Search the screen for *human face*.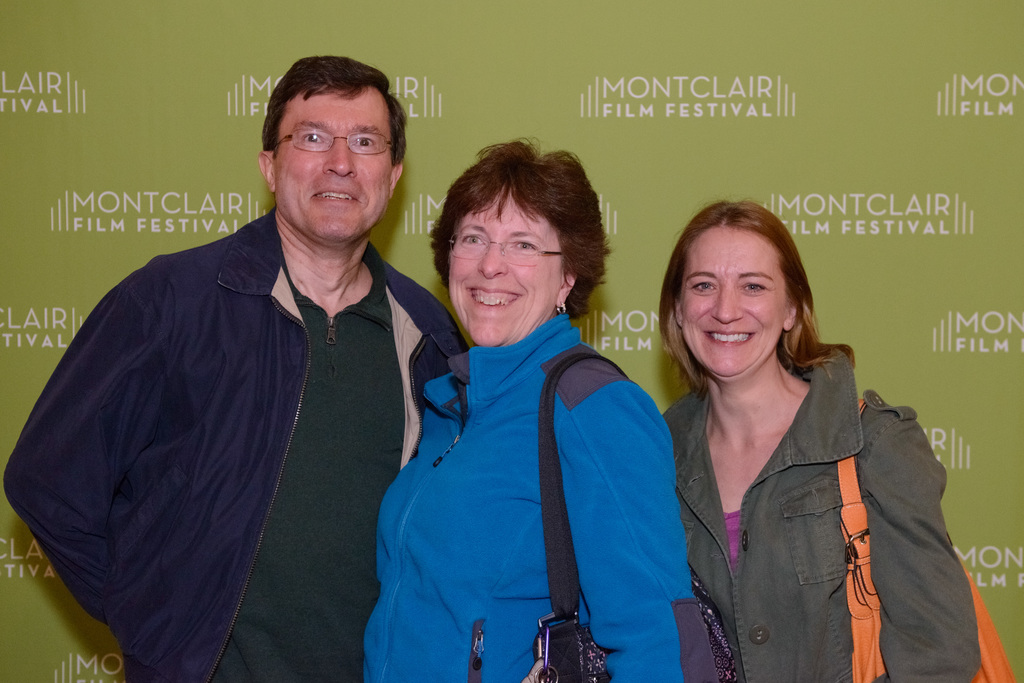
Found at box(681, 222, 782, 385).
